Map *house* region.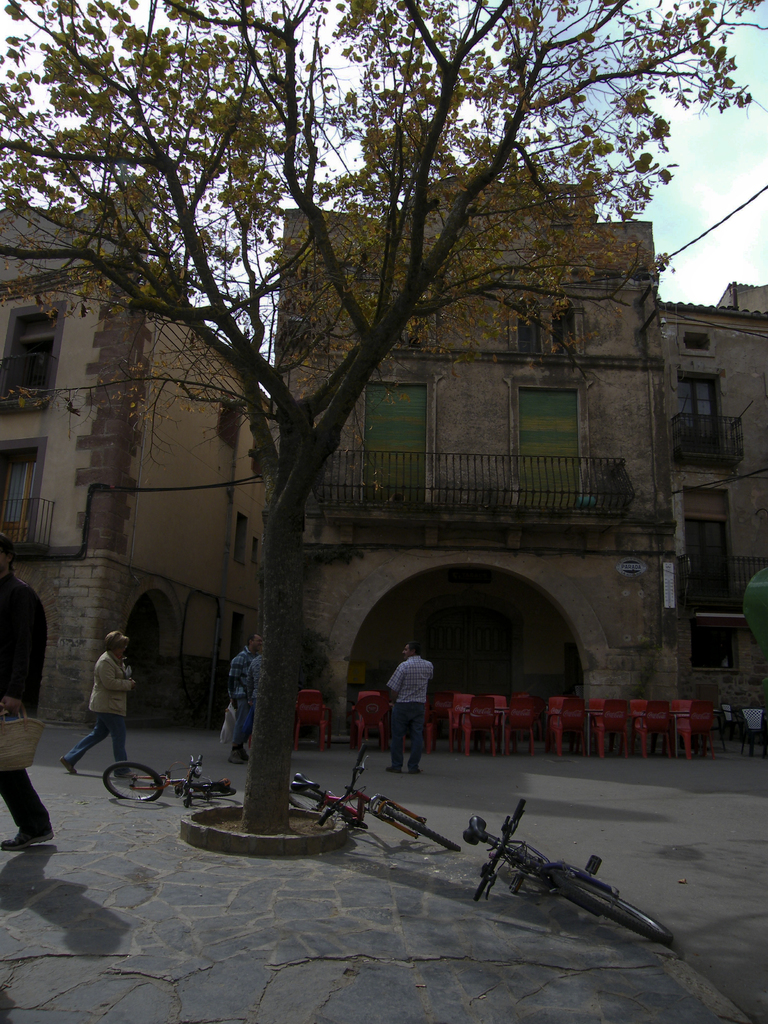
Mapped to box(0, 173, 275, 732).
